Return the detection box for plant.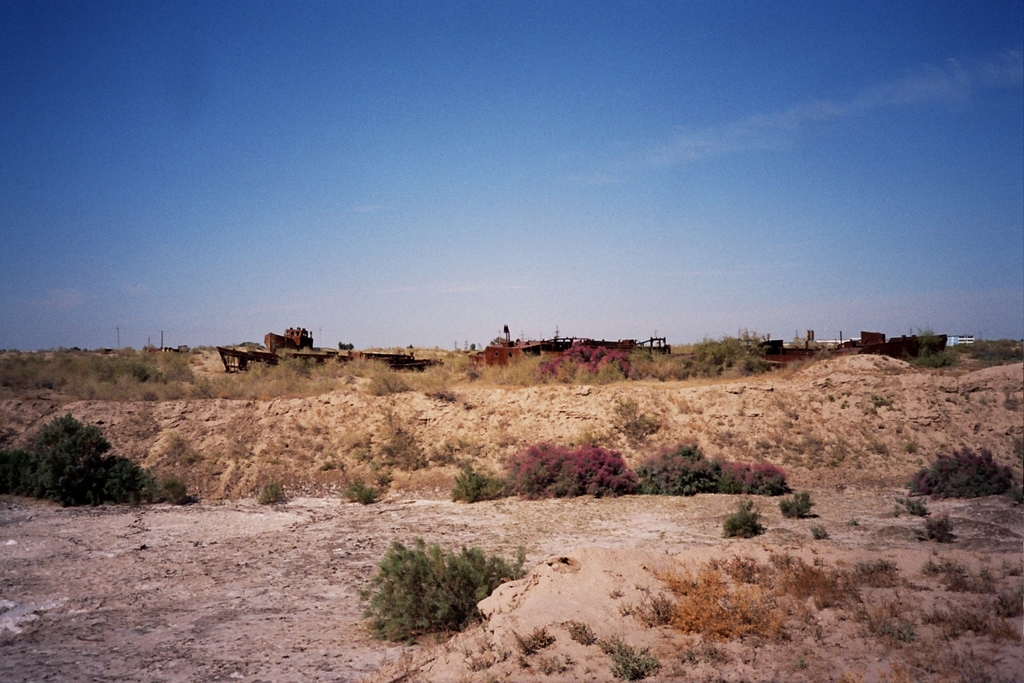
[left=923, top=506, right=961, bottom=543].
